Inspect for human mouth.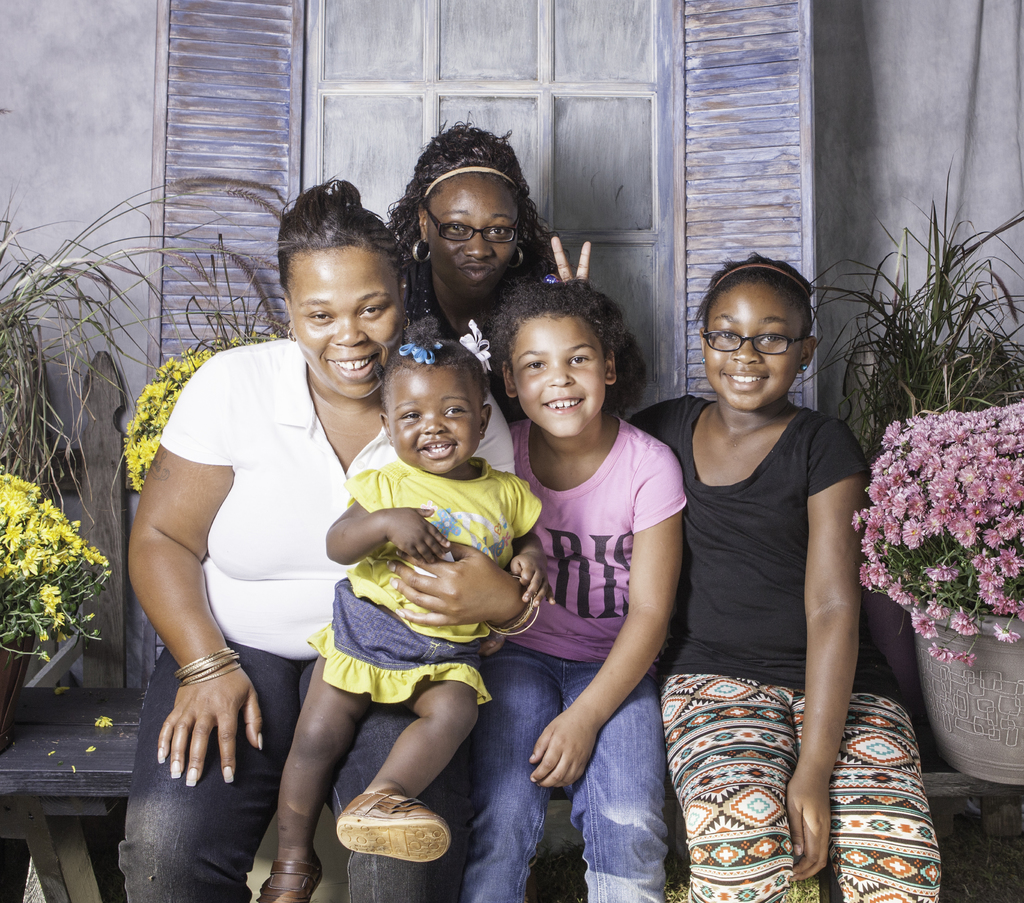
Inspection: 413, 439, 457, 457.
